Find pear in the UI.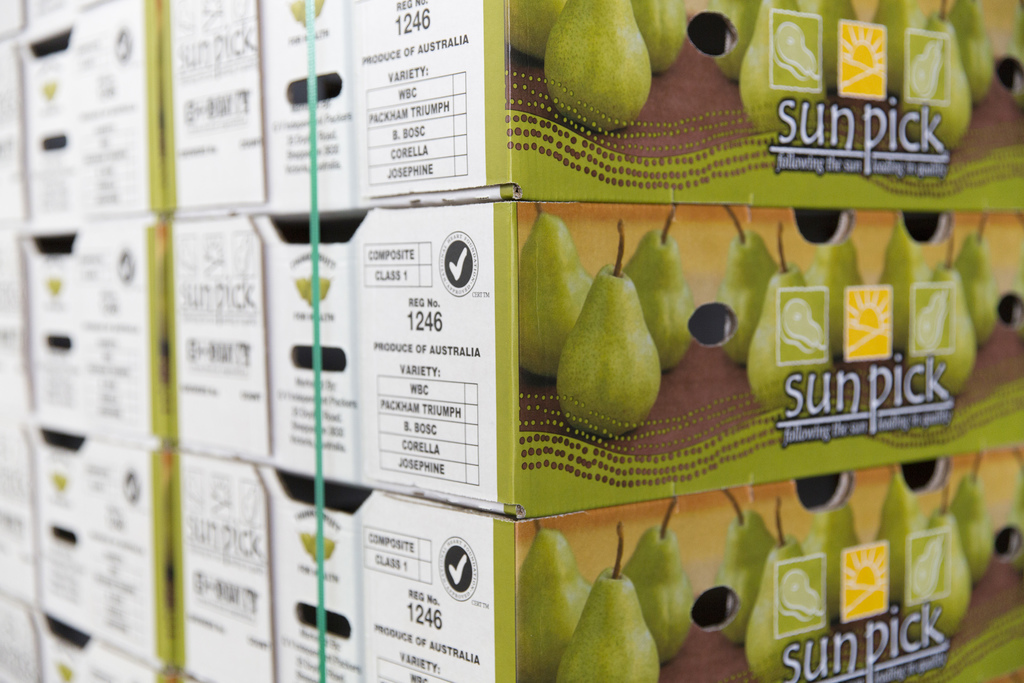
UI element at [left=806, top=229, right=870, bottom=361].
